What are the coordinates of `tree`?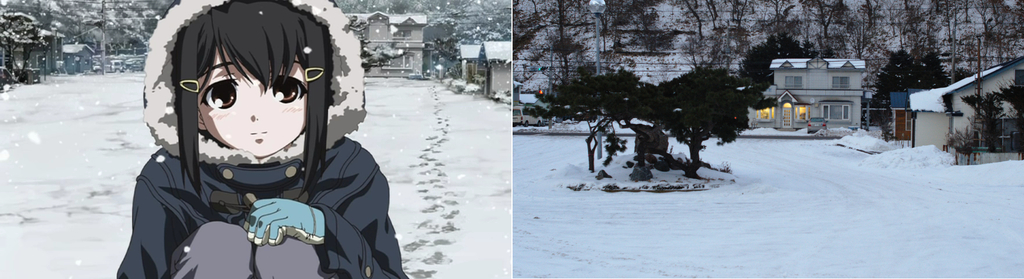
x1=733 y1=33 x2=816 y2=128.
